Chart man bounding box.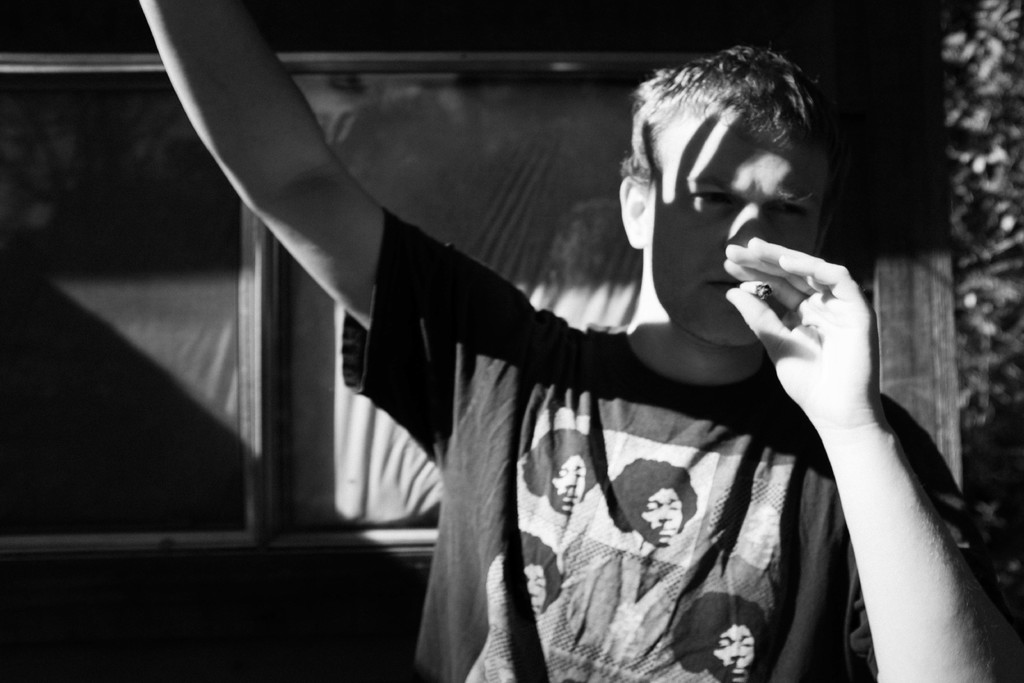
Charted: crop(143, 0, 1019, 682).
